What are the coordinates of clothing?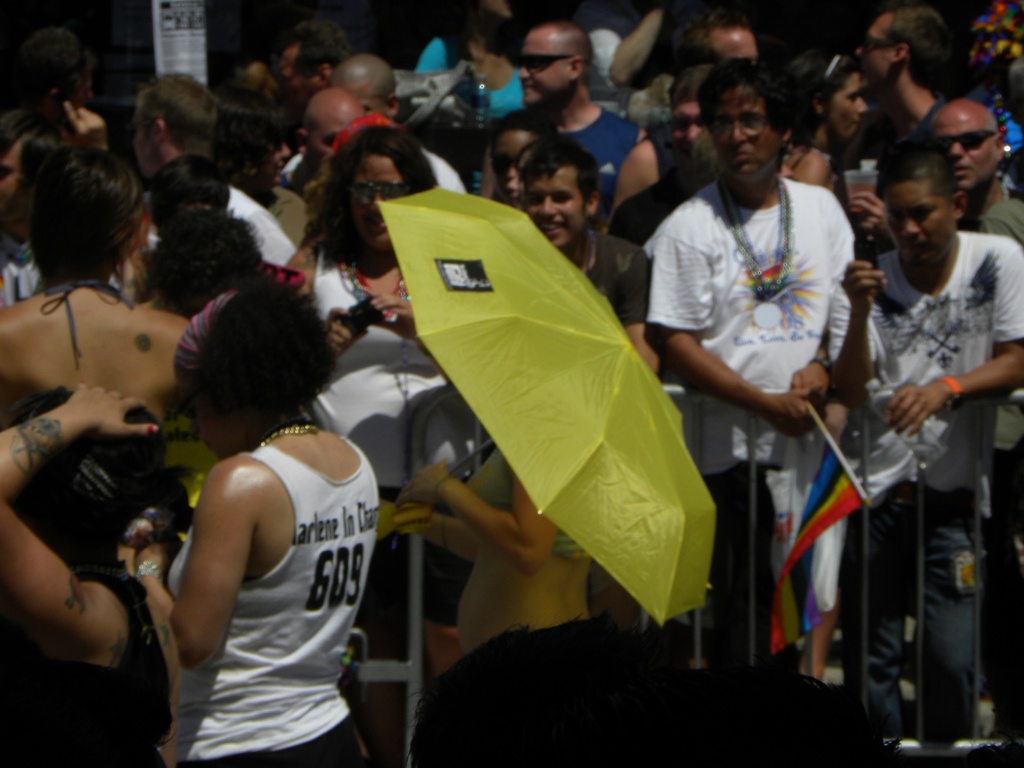
l=829, t=230, r=1023, b=746.
